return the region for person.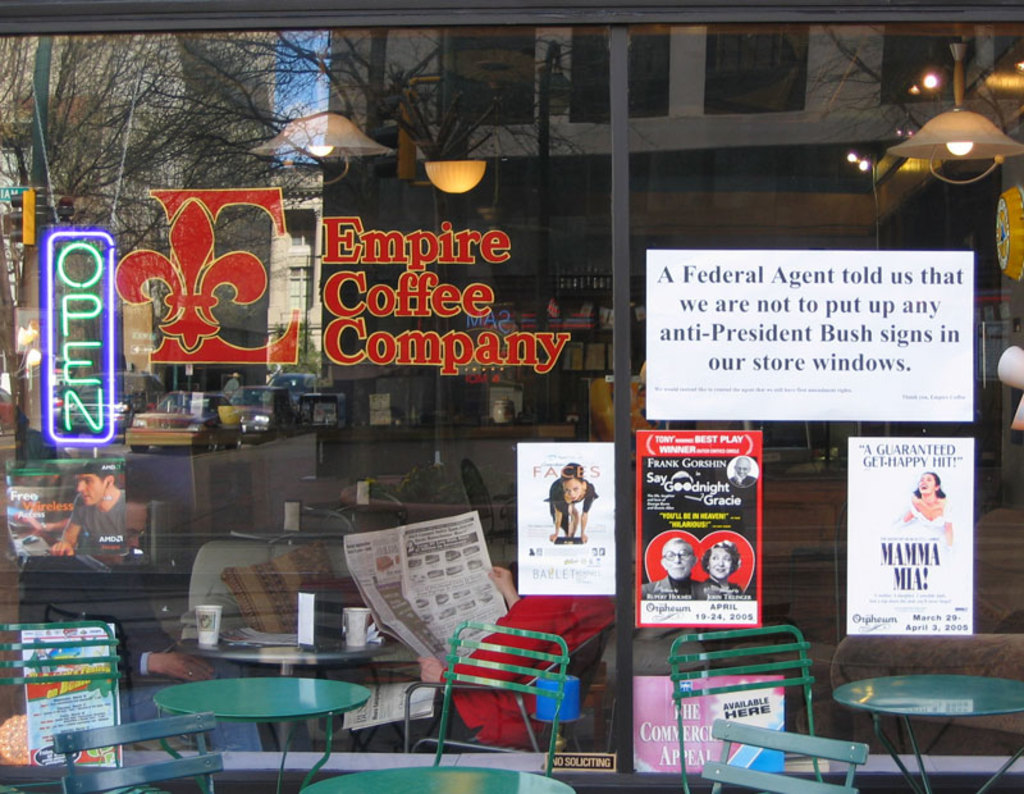
899:466:945:548.
